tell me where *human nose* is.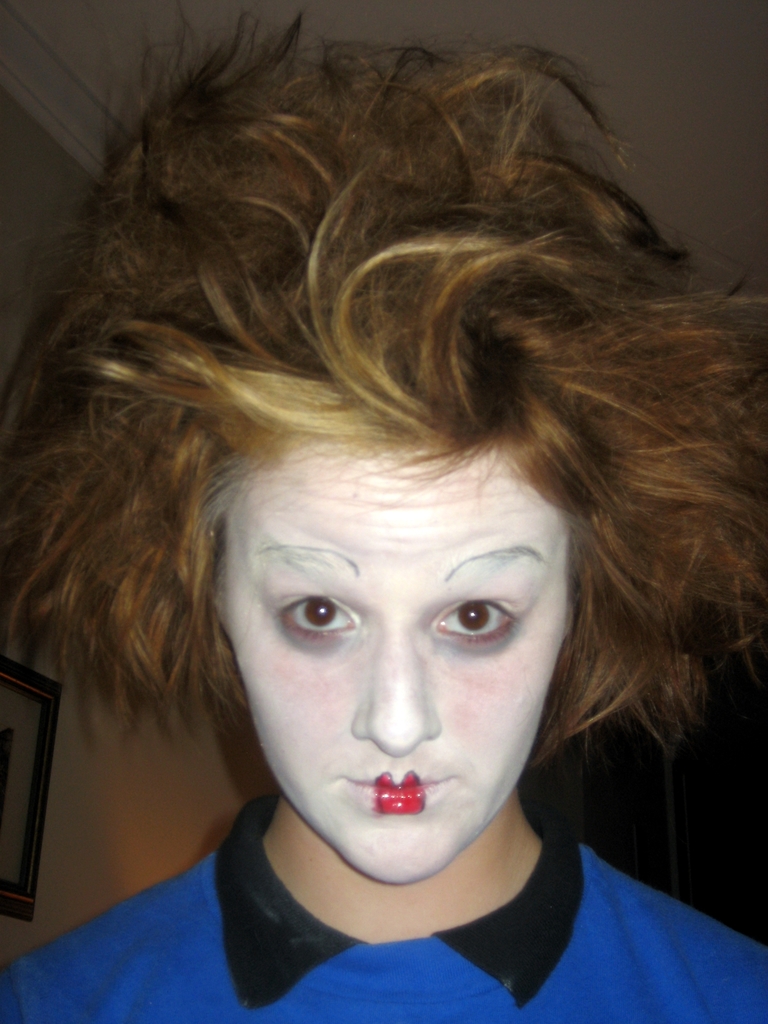
*human nose* is at [352,626,440,753].
